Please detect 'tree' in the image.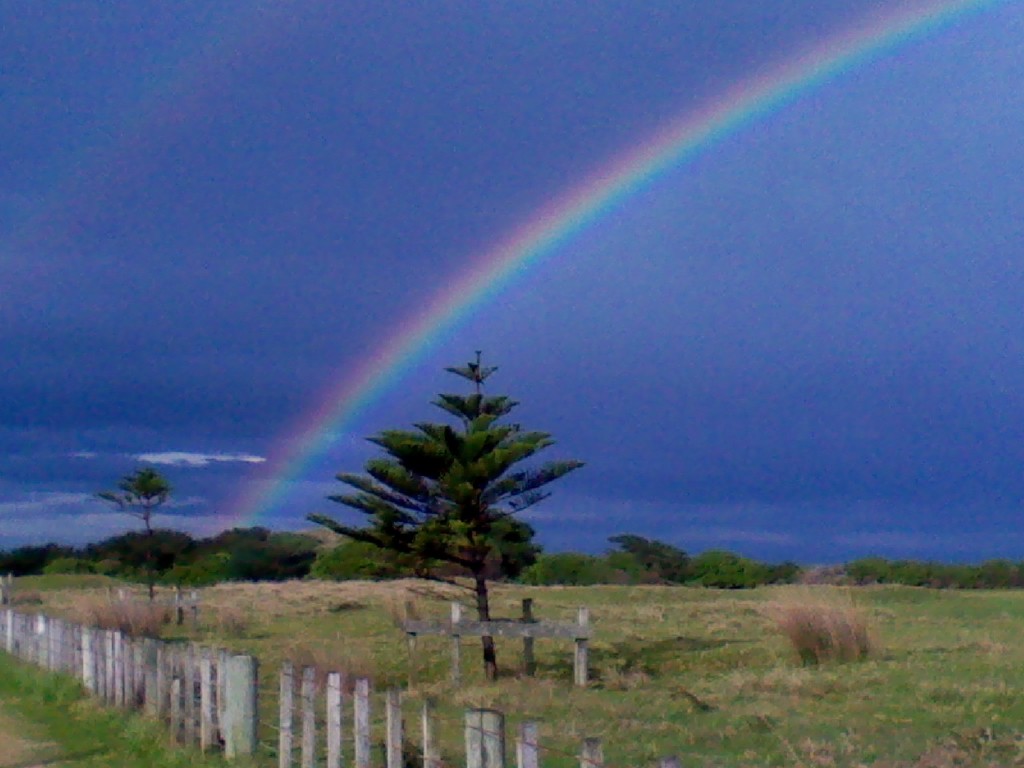
locate(165, 553, 234, 587).
